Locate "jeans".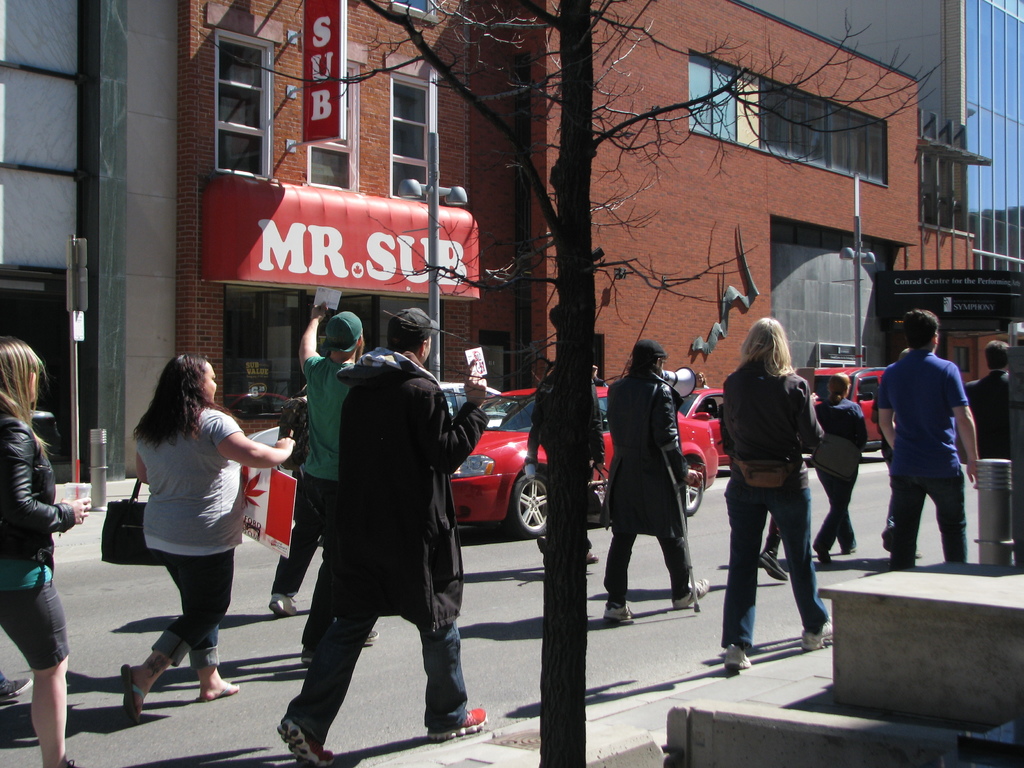
Bounding box: (left=271, top=481, right=332, bottom=592).
